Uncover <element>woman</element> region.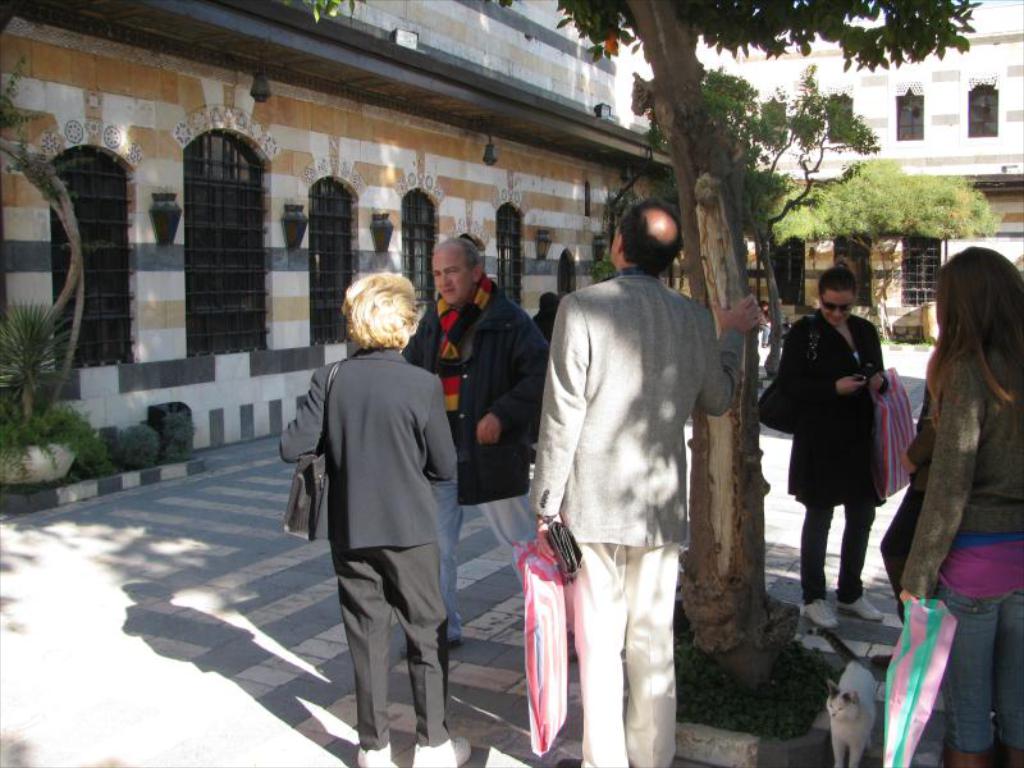
Uncovered: detection(282, 270, 460, 767).
